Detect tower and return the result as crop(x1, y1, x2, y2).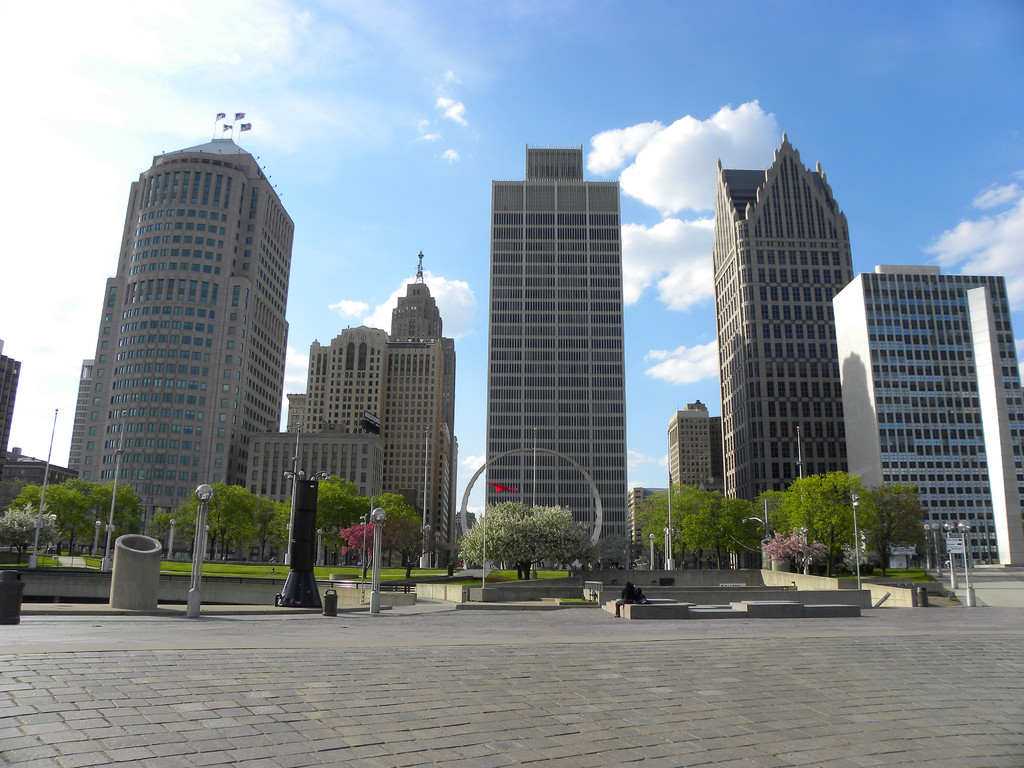
crop(831, 262, 1023, 566).
